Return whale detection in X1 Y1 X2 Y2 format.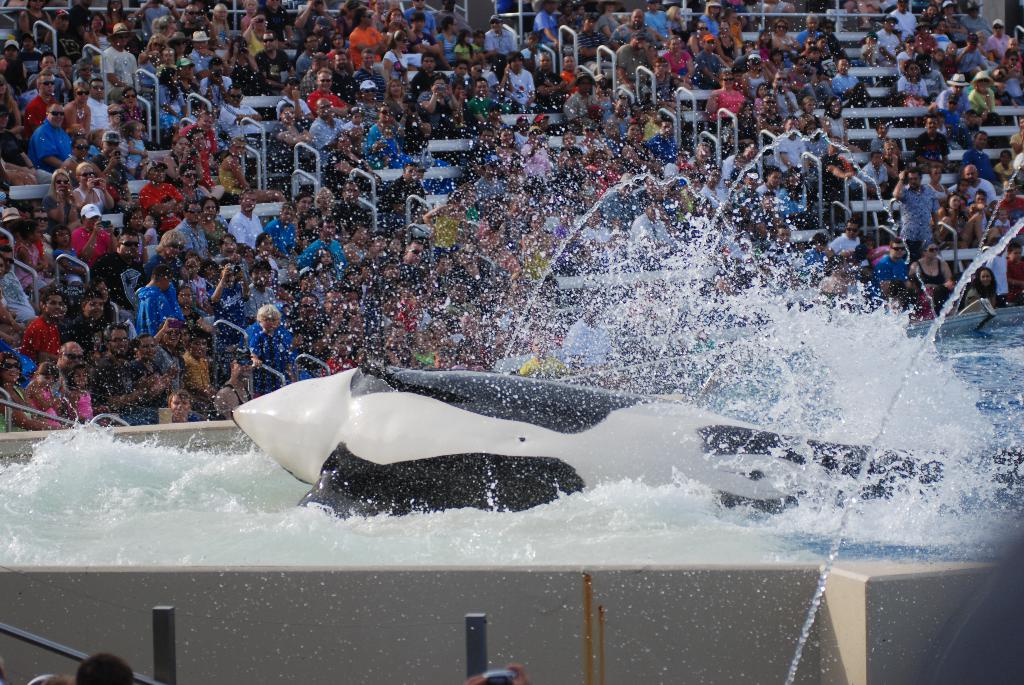
234 350 1021 507.
